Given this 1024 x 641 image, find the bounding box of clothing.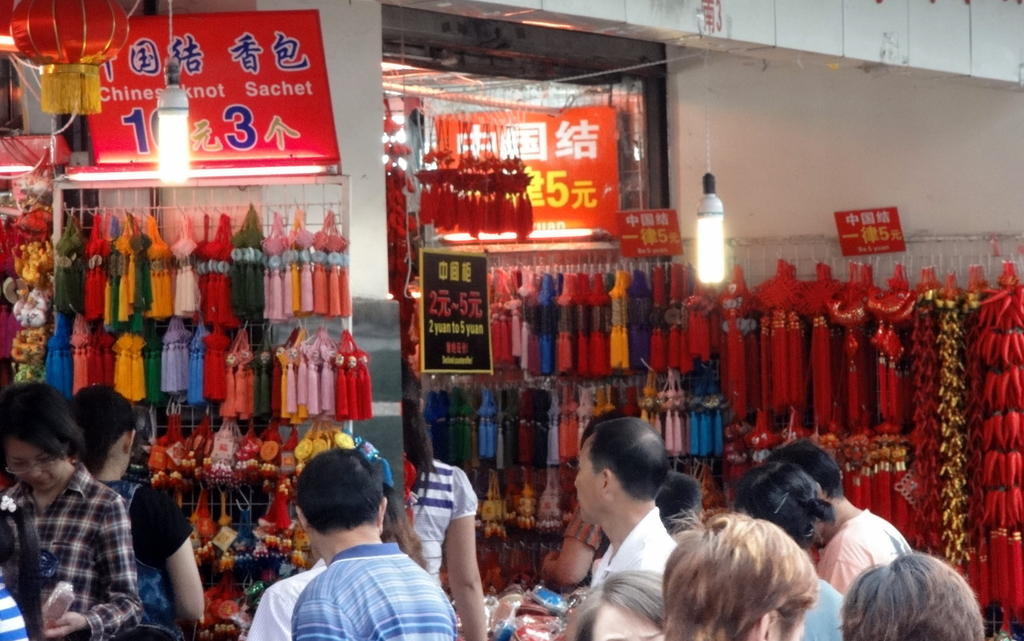
244 554 330 640.
